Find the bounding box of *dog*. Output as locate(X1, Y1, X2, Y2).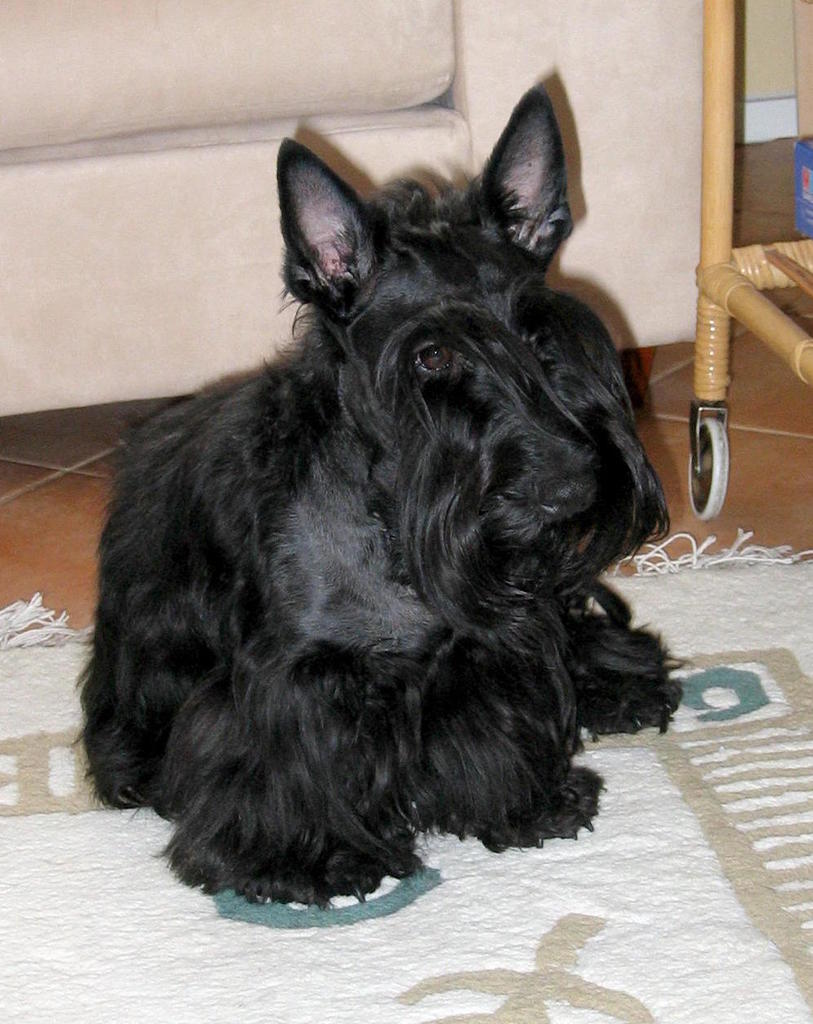
locate(75, 82, 685, 903).
